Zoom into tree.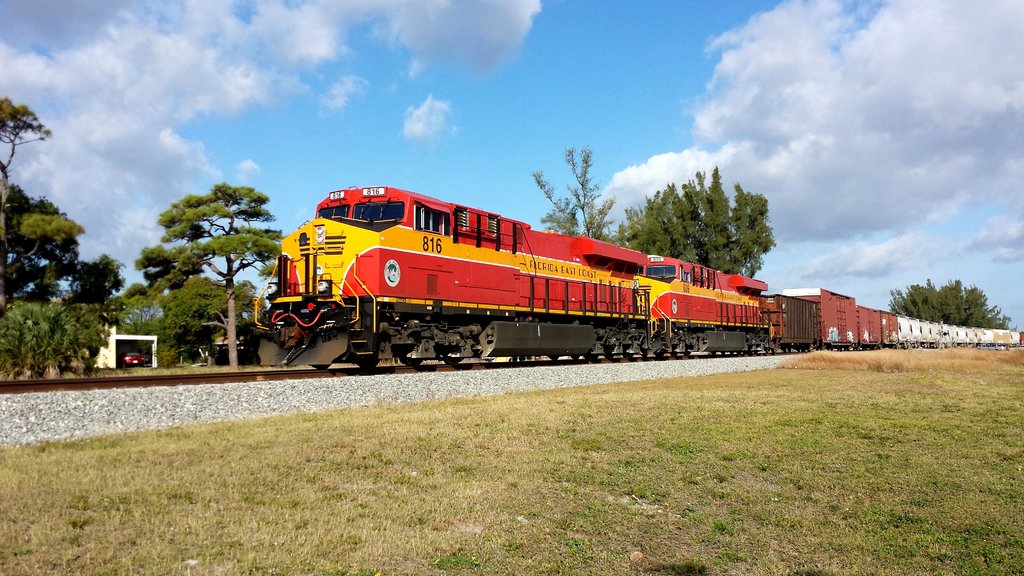
Zoom target: [left=884, top=276, right=1013, bottom=332].
